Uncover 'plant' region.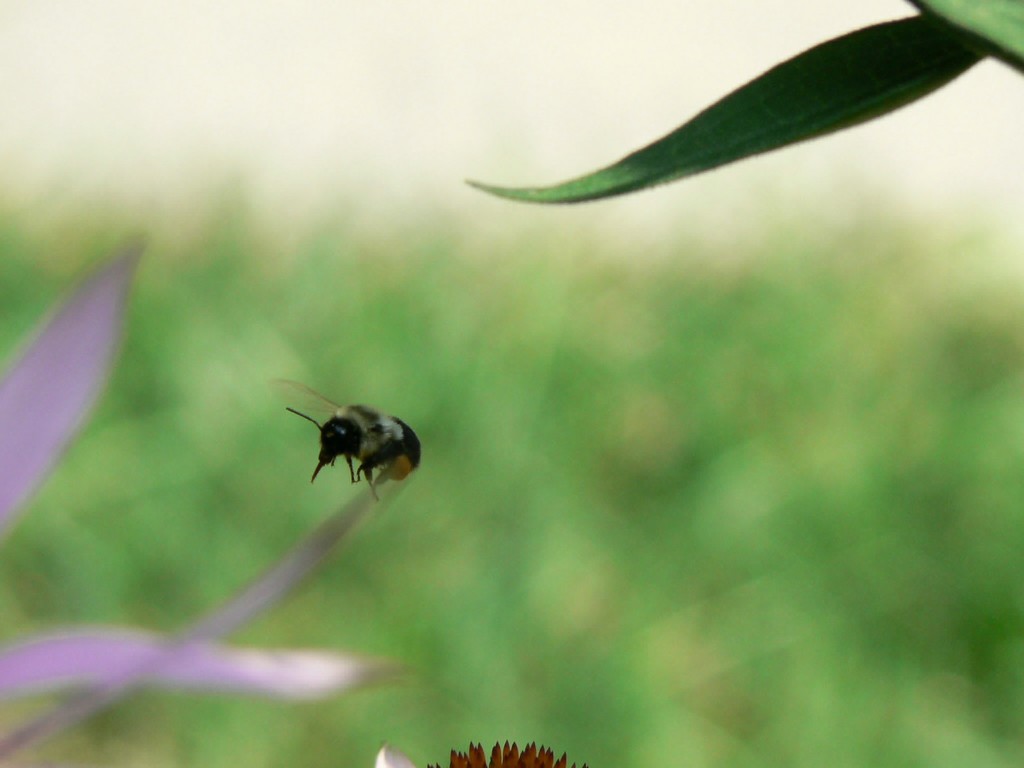
Uncovered: (x1=456, y1=0, x2=1023, y2=228).
